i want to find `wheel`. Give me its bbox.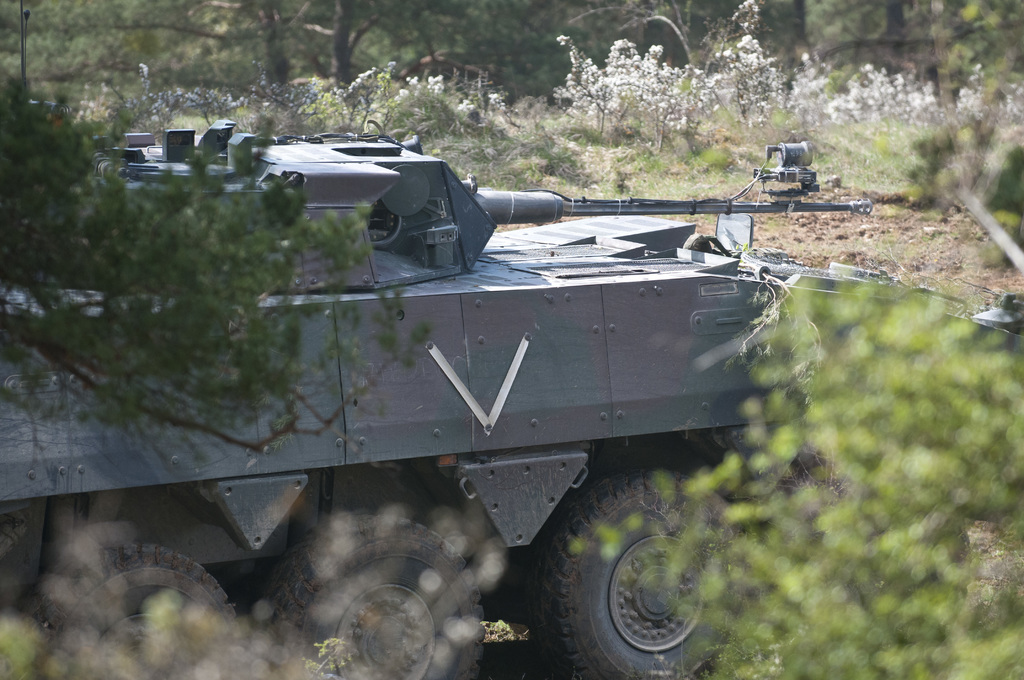
crop(532, 475, 705, 667).
